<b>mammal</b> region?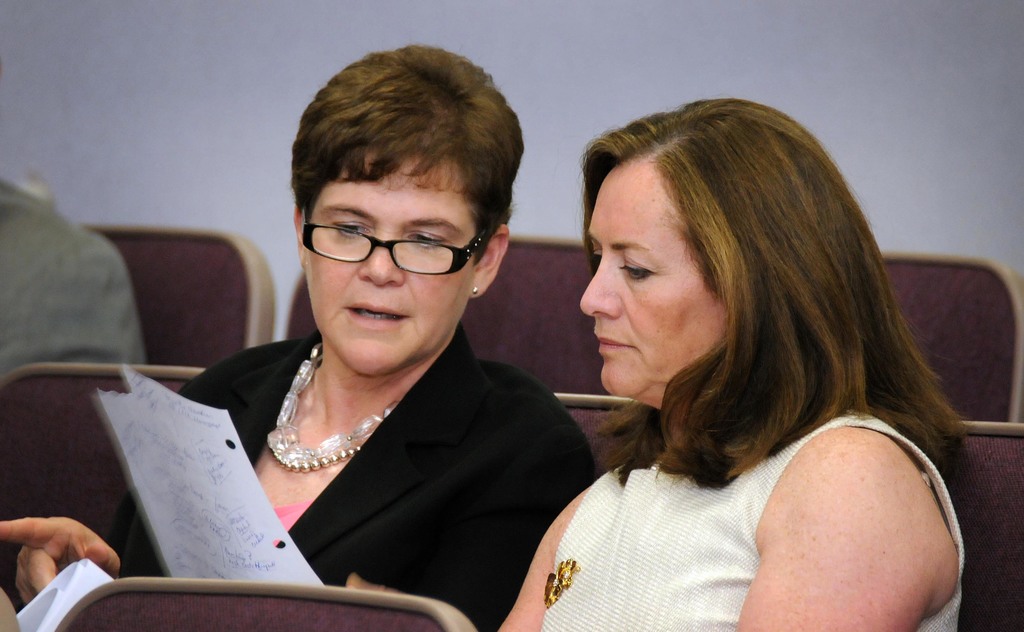
bbox=(0, 177, 152, 371)
